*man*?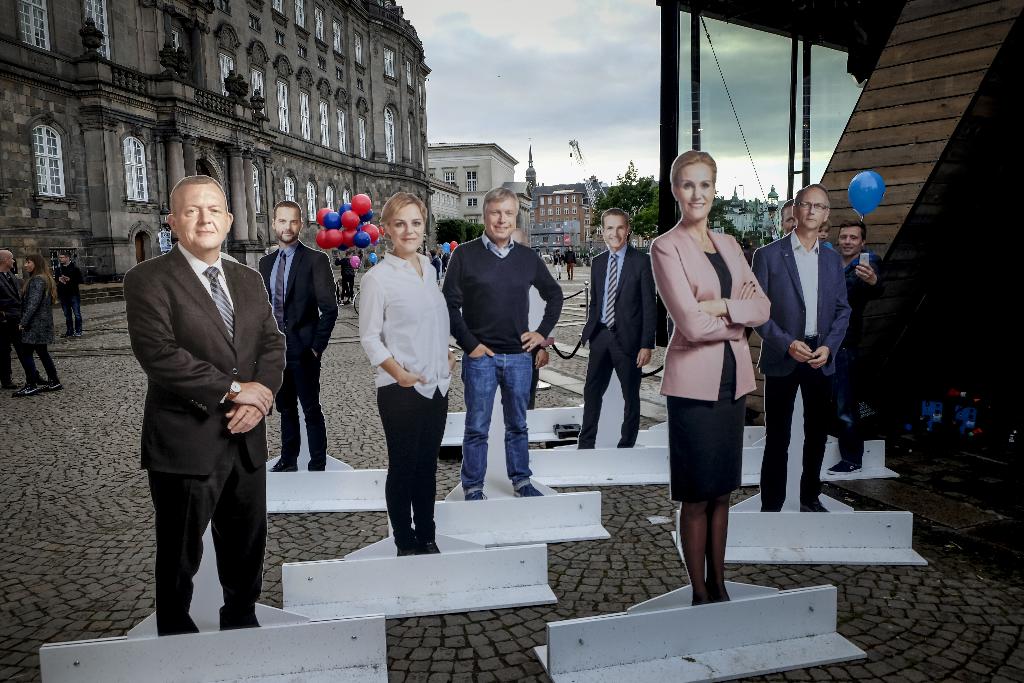
831/215/888/474
